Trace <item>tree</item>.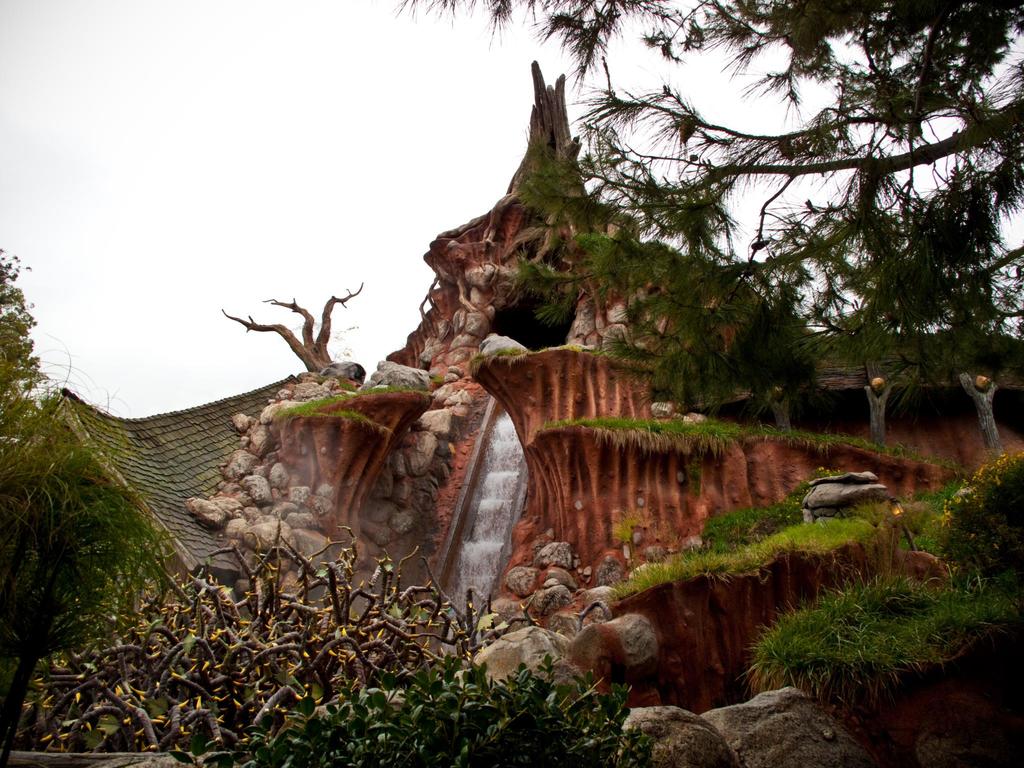
Traced to locate(0, 248, 163, 767).
